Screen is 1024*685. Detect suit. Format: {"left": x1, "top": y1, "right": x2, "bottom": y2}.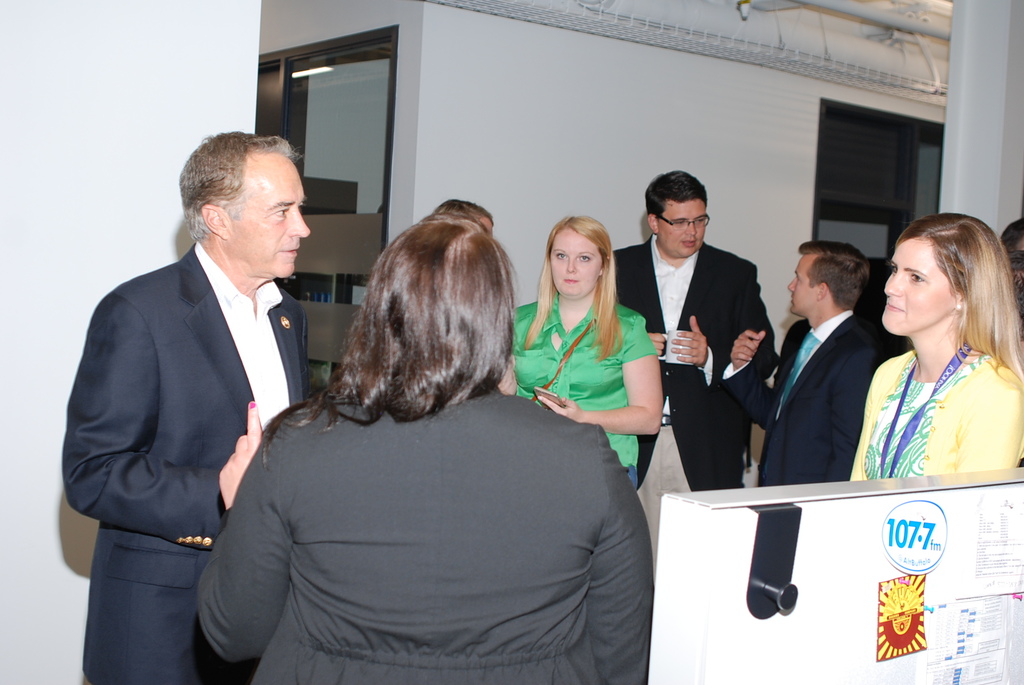
{"left": 717, "top": 309, "right": 884, "bottom": 484}.
